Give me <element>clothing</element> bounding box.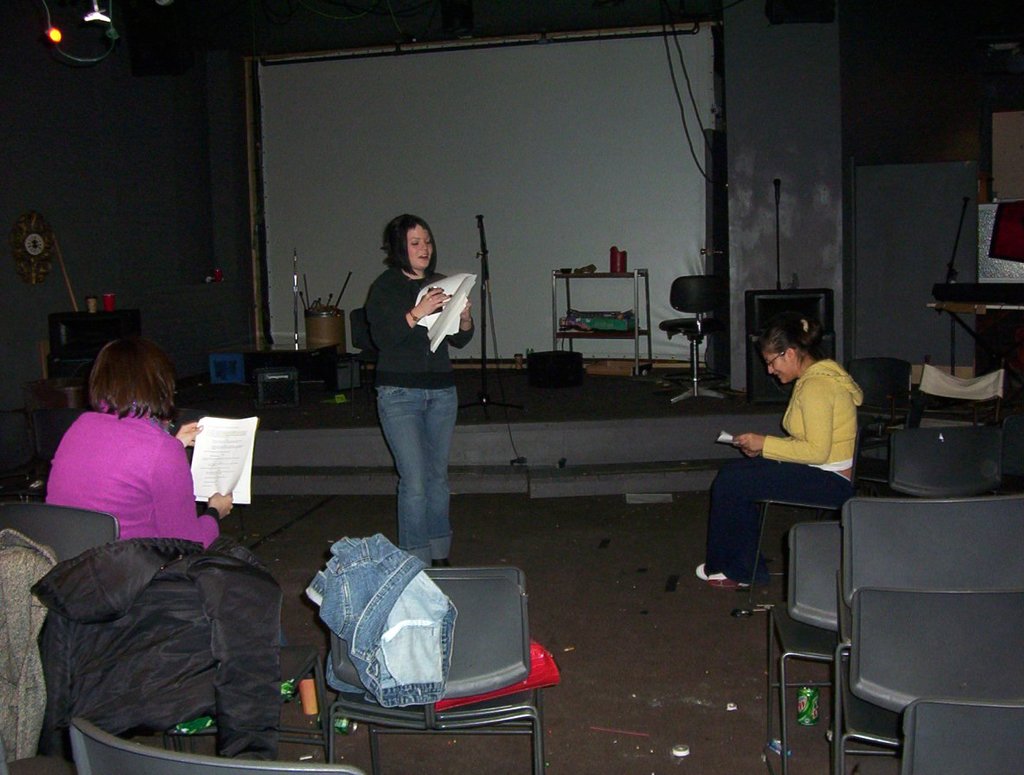
bbox=[38, 387, 227, 568].
